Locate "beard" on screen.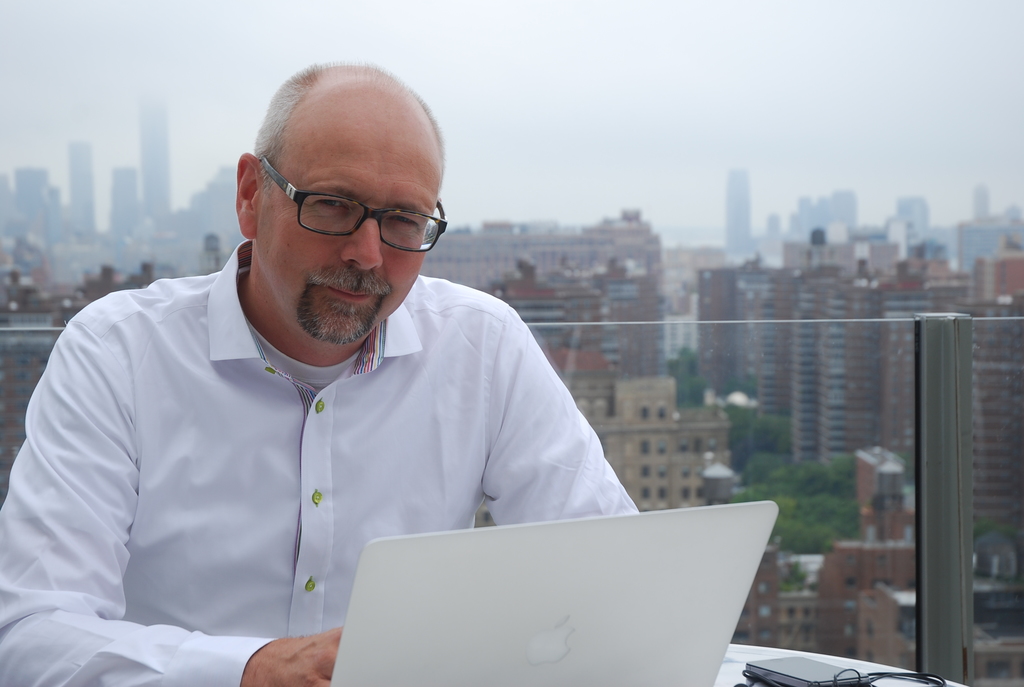
On screen at [left=295, top=262, right=396, bottom=347].
